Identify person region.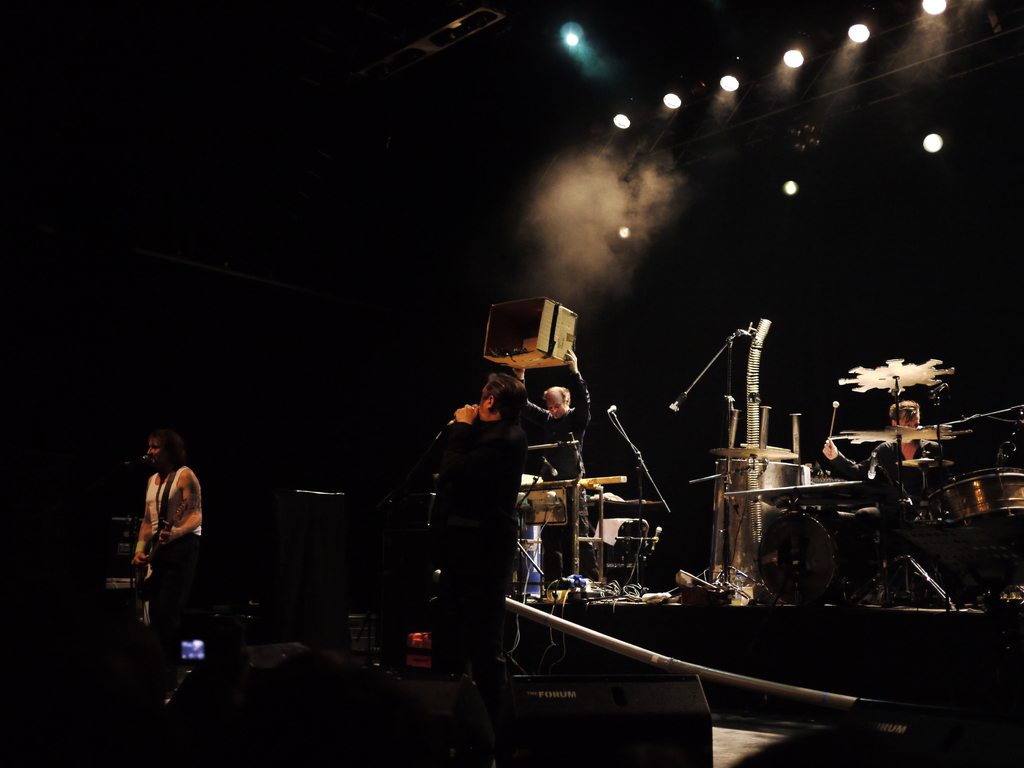
Region: region(509, 349, 588, 595).
